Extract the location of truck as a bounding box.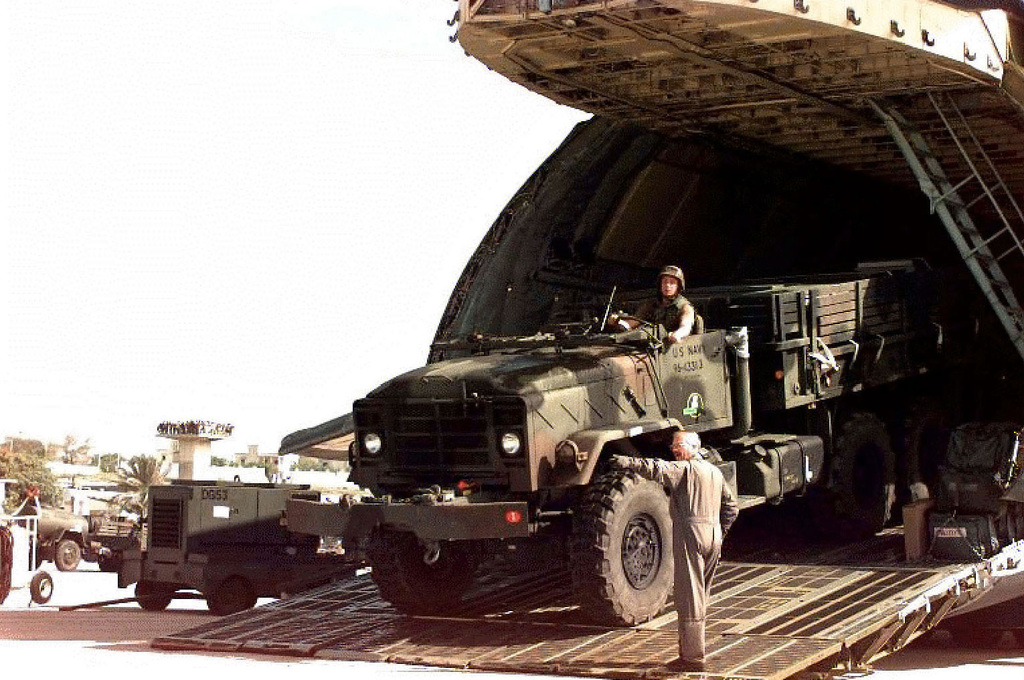
278:254:966:628.
